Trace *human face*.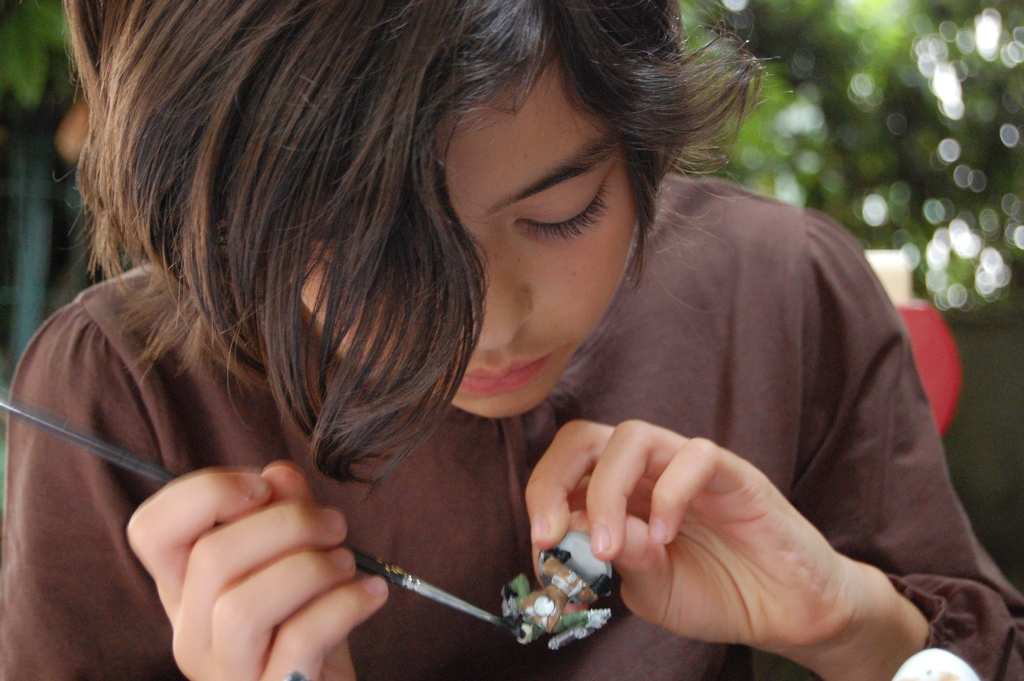
Traced to {"left": 289, "top": 52, "right": 653, "bottom": 443}.
